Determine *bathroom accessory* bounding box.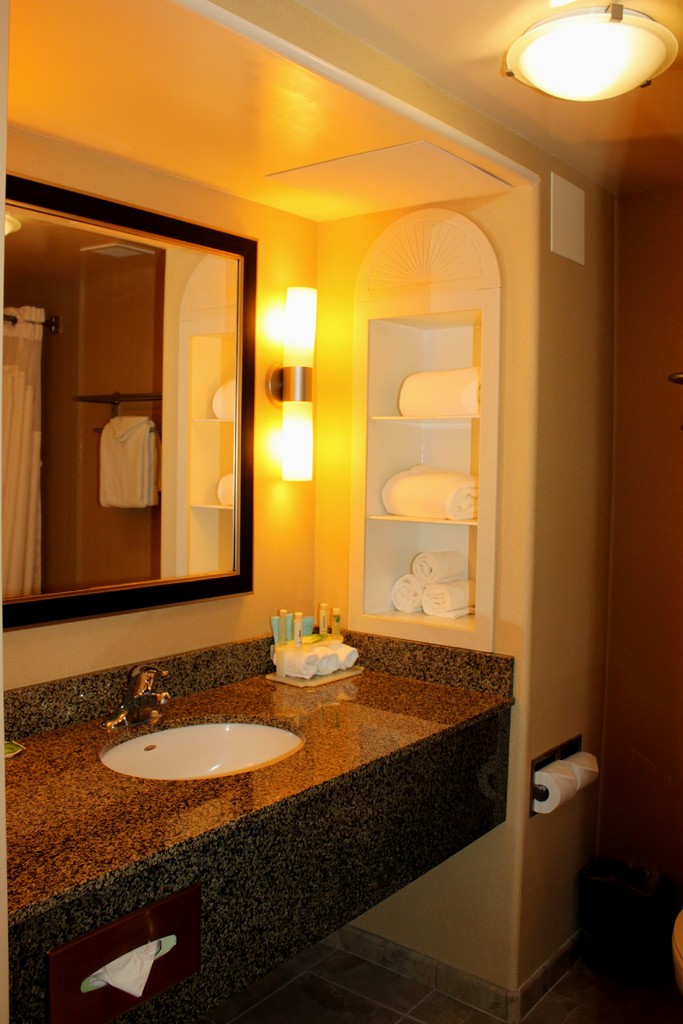
Determined: (265,285,318,481).
